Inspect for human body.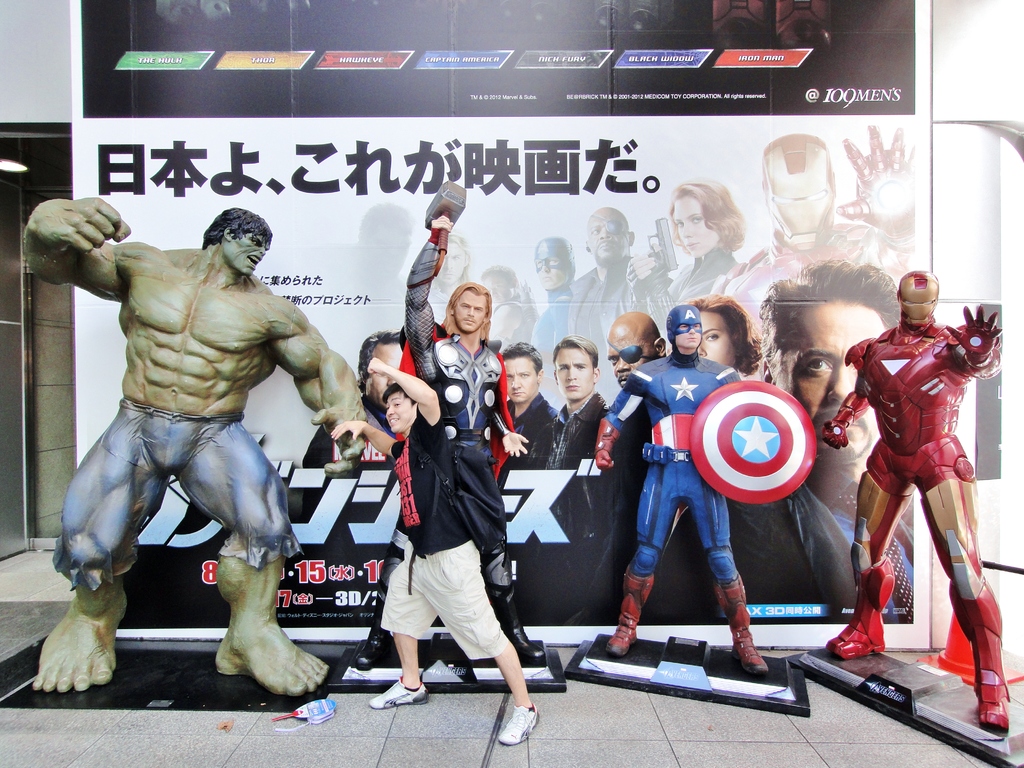
Inspection: x1=532 y1=239 x2=589 y2=345.
